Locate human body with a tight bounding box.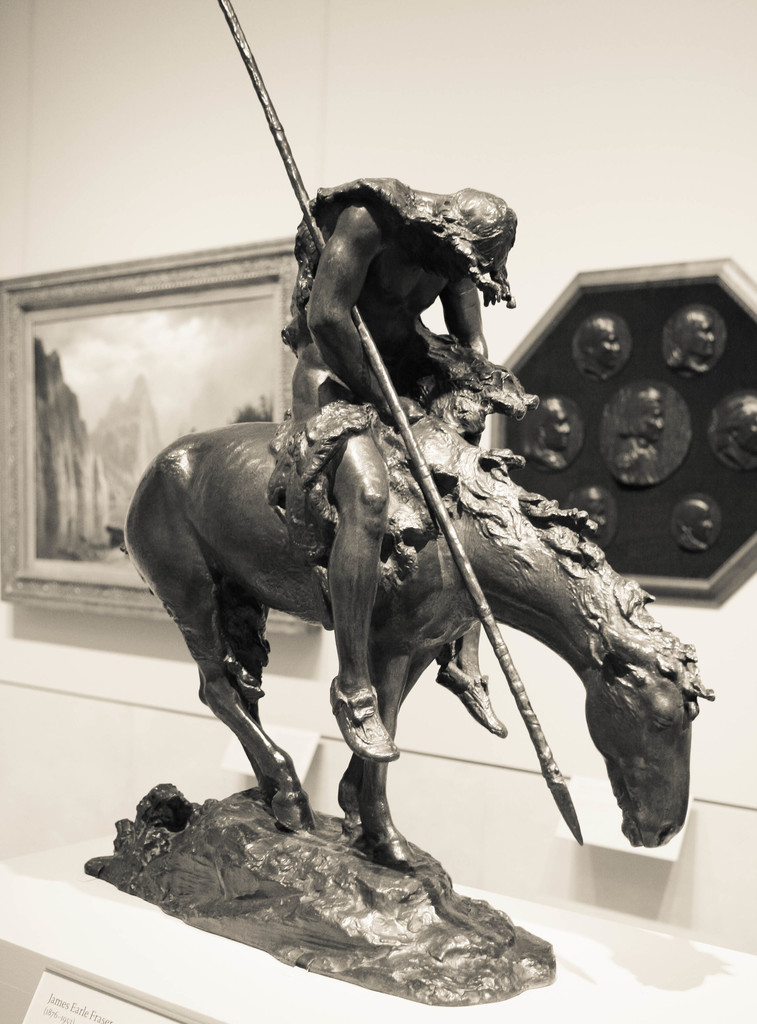
bbox(285, 179, 523, 760).
